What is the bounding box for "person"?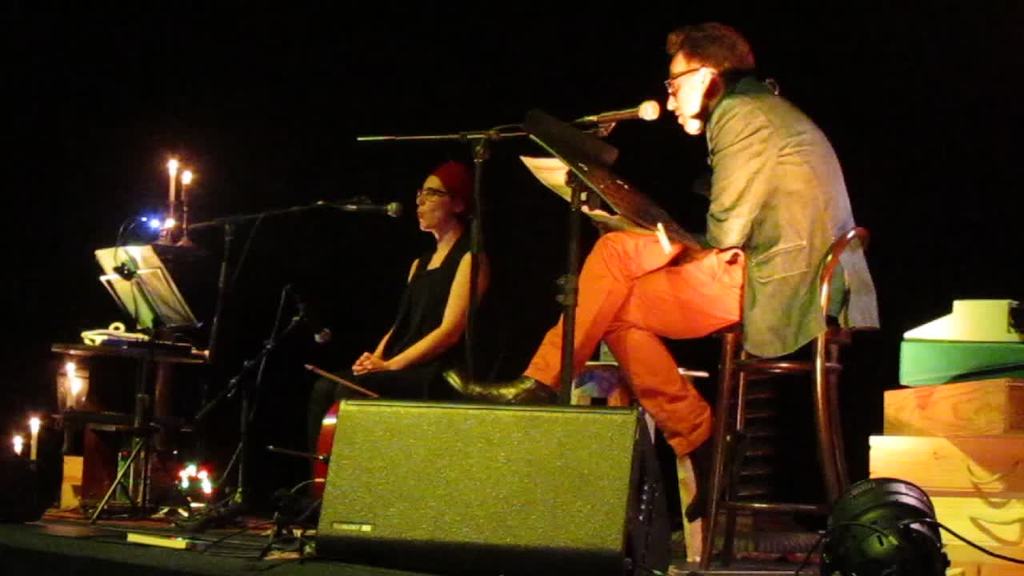
302 154 493 515.
